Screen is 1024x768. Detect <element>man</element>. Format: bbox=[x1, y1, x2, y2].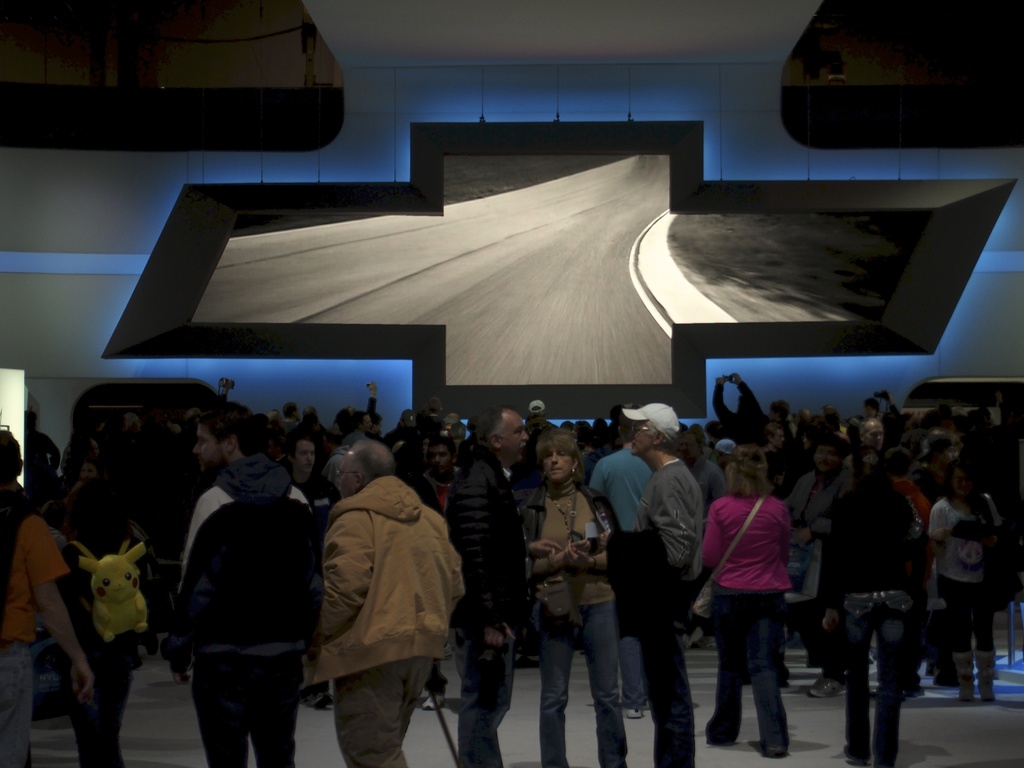
bbox=[177, 396, 328, 767].
